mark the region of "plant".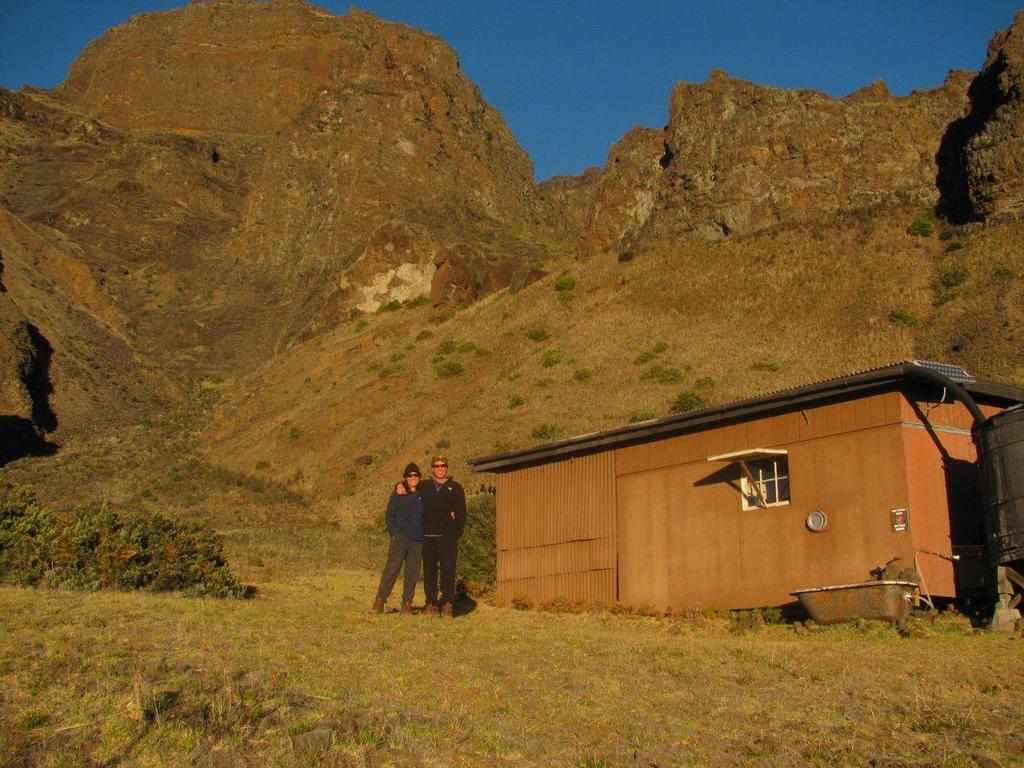
Region: <box>727,610,758,641</box>.
